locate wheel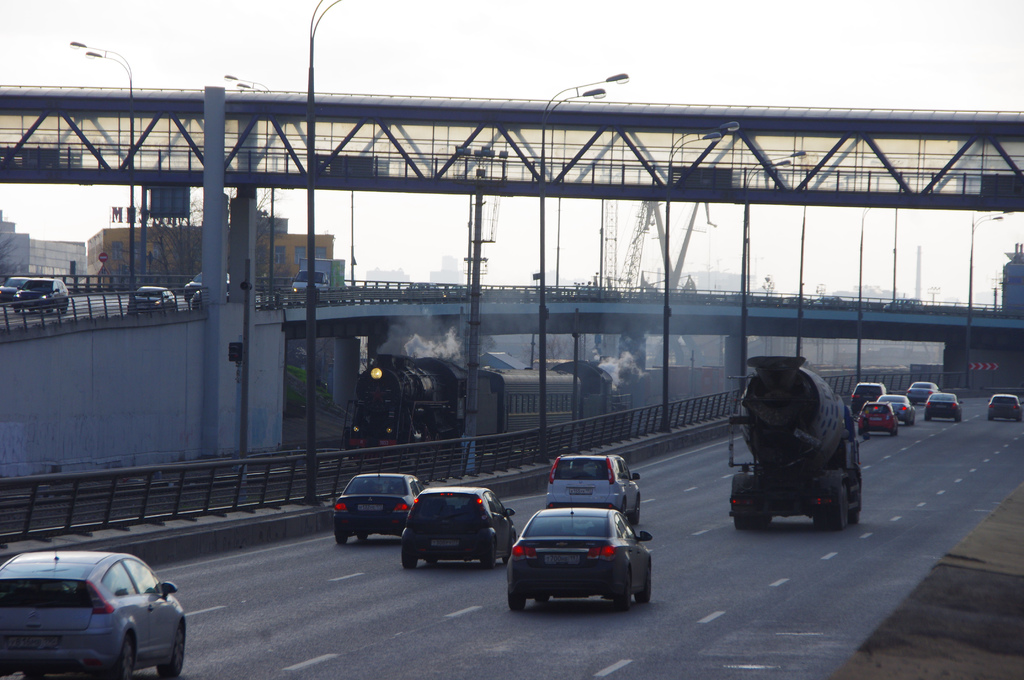
l=118, t=632, r=136, b=679
